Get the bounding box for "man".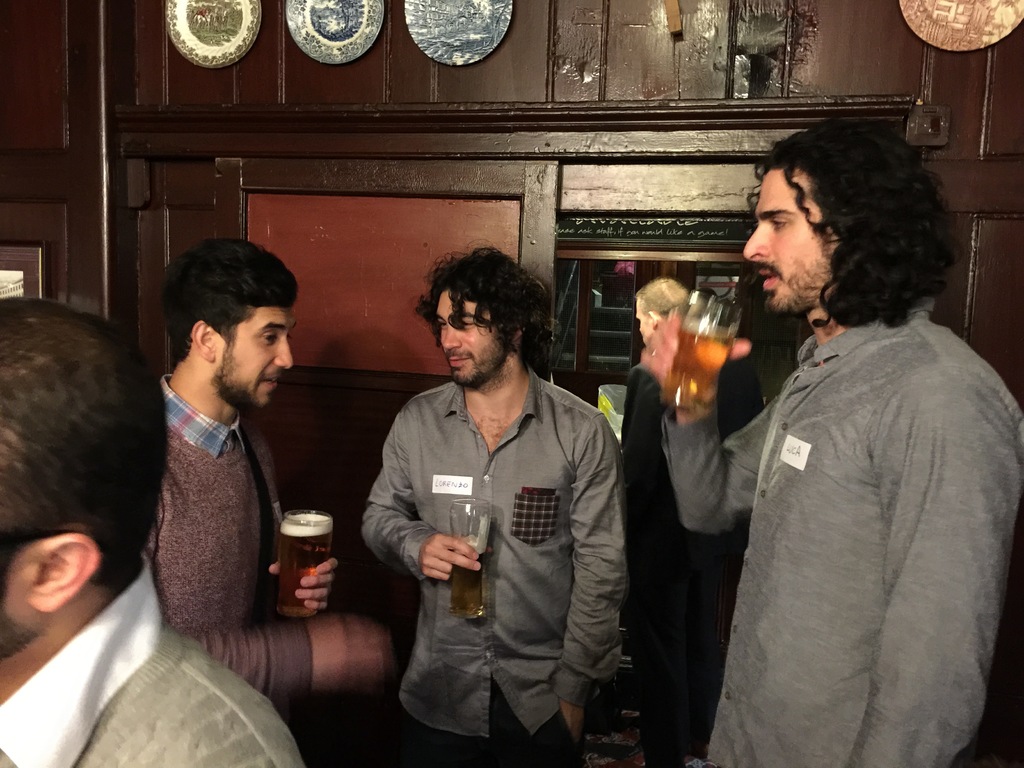
x1=0, y1=287, x2=313, y2=767.
